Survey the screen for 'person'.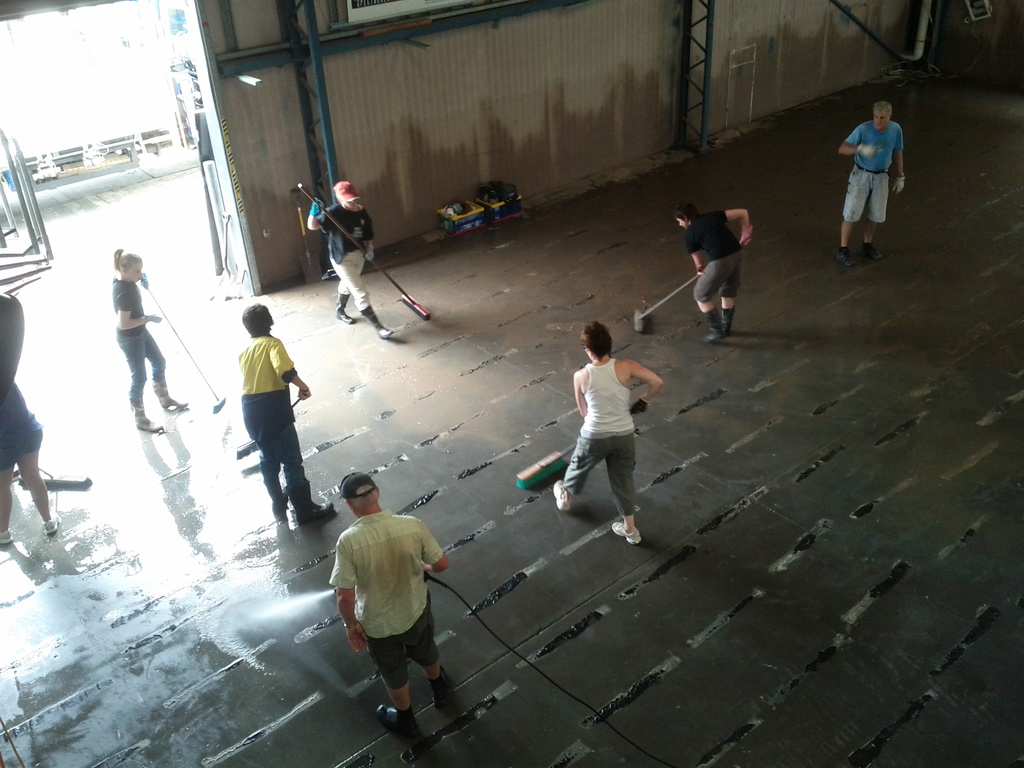
Survey found: bbox(224, 285, 305, 547).
